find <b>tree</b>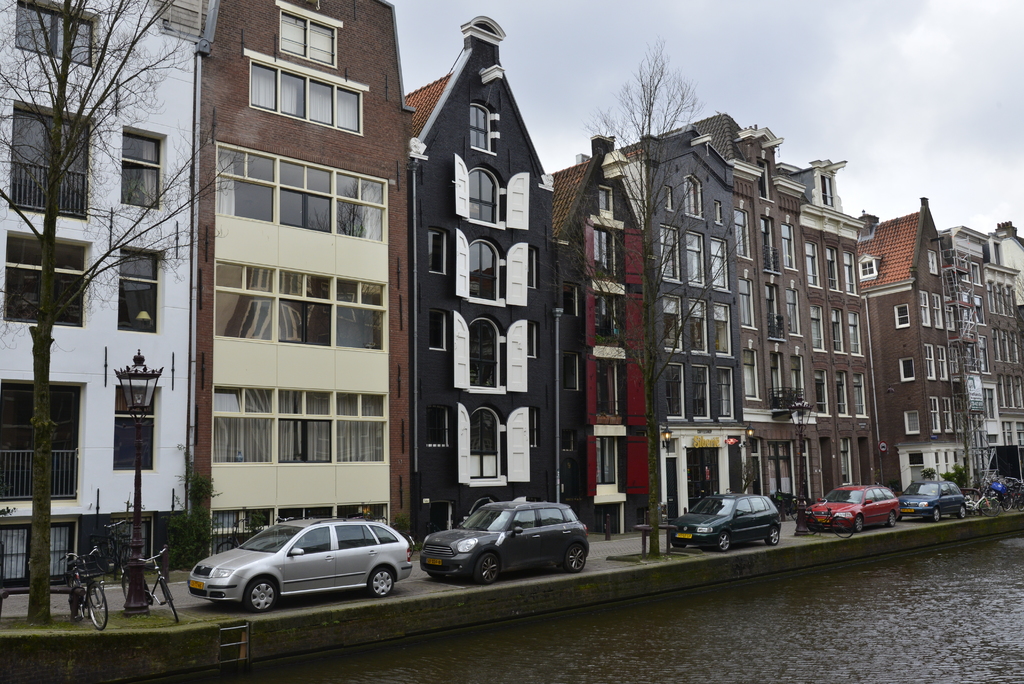
(609, 58, 708, 132)
